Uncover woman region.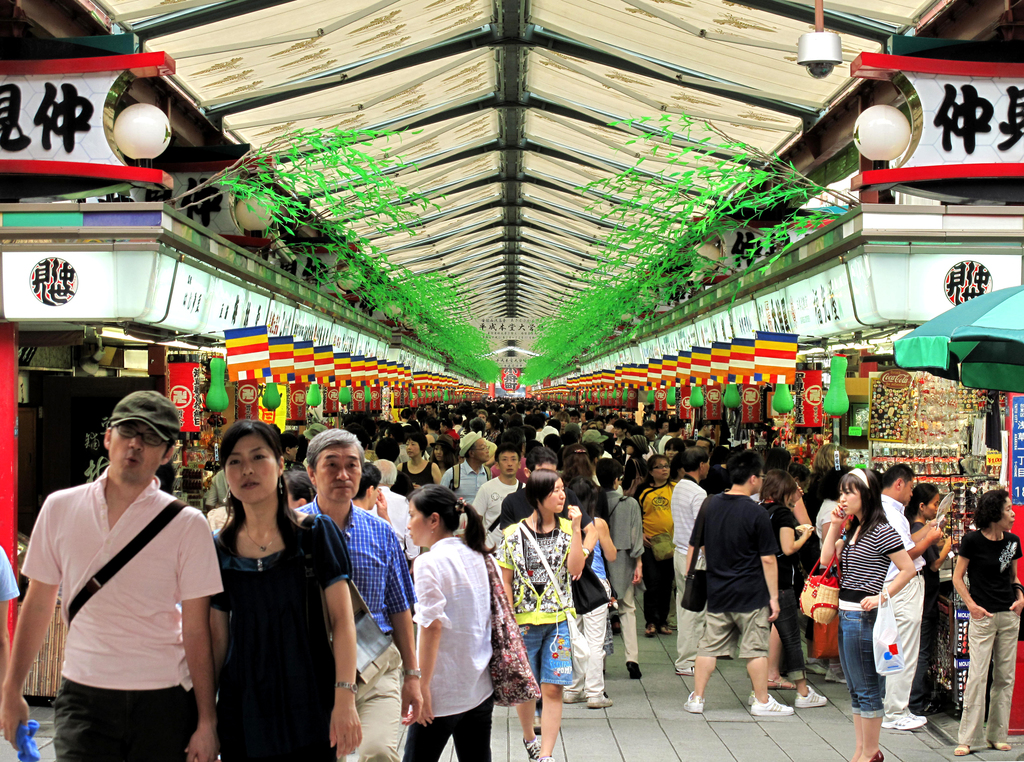
Uncovered: pyautogui.locateOnScreen(664, 437, 690, 470).
